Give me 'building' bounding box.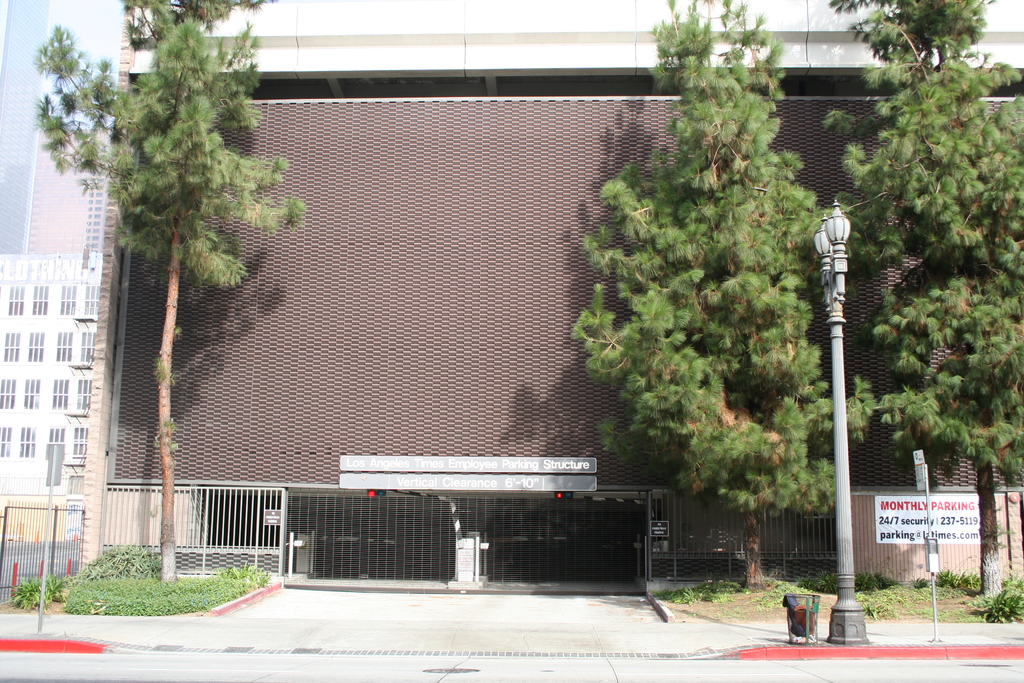
(left=76, top=0, right=1023, bottom=579).
